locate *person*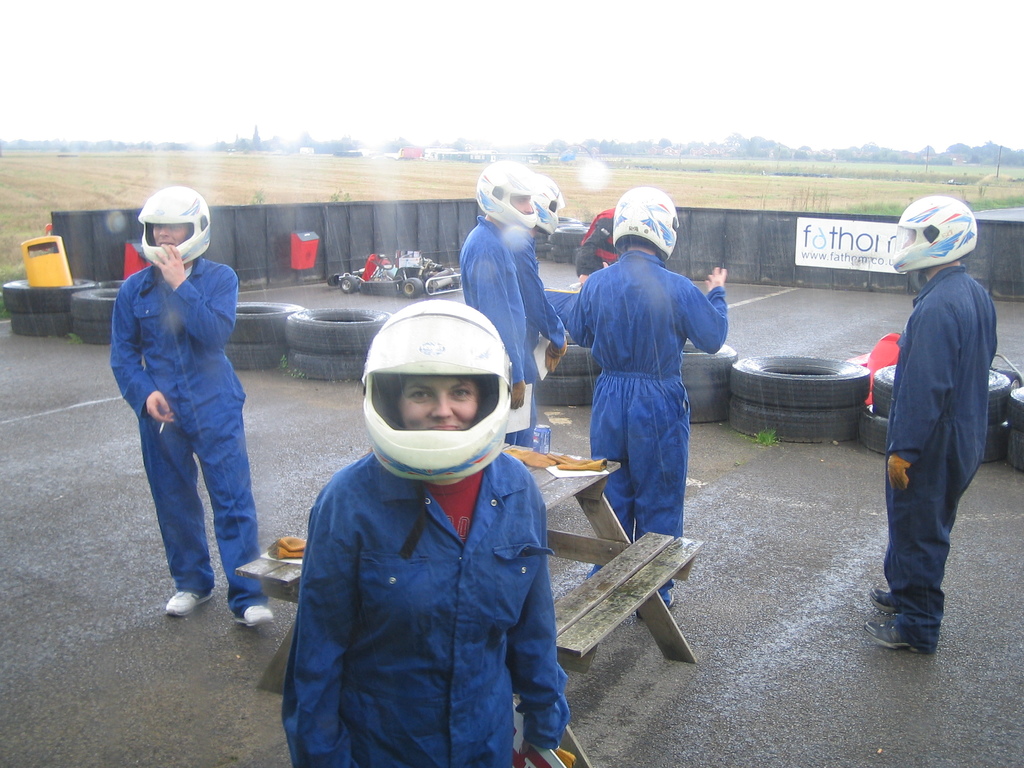
500, 170, 572, 454
